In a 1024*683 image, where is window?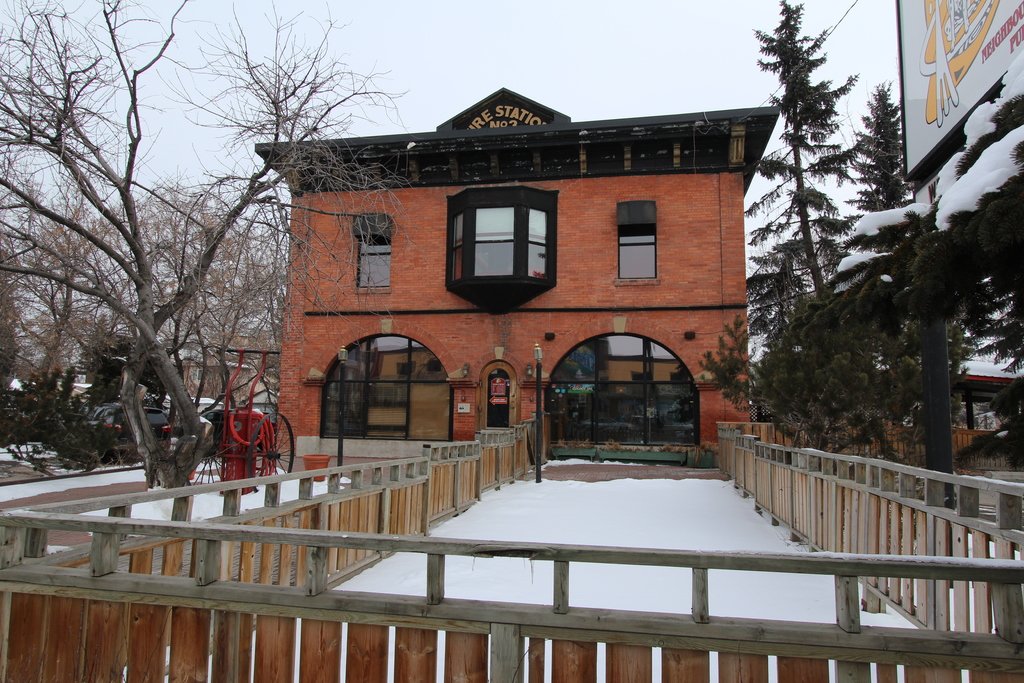
box(446, 187, 560, 313).
